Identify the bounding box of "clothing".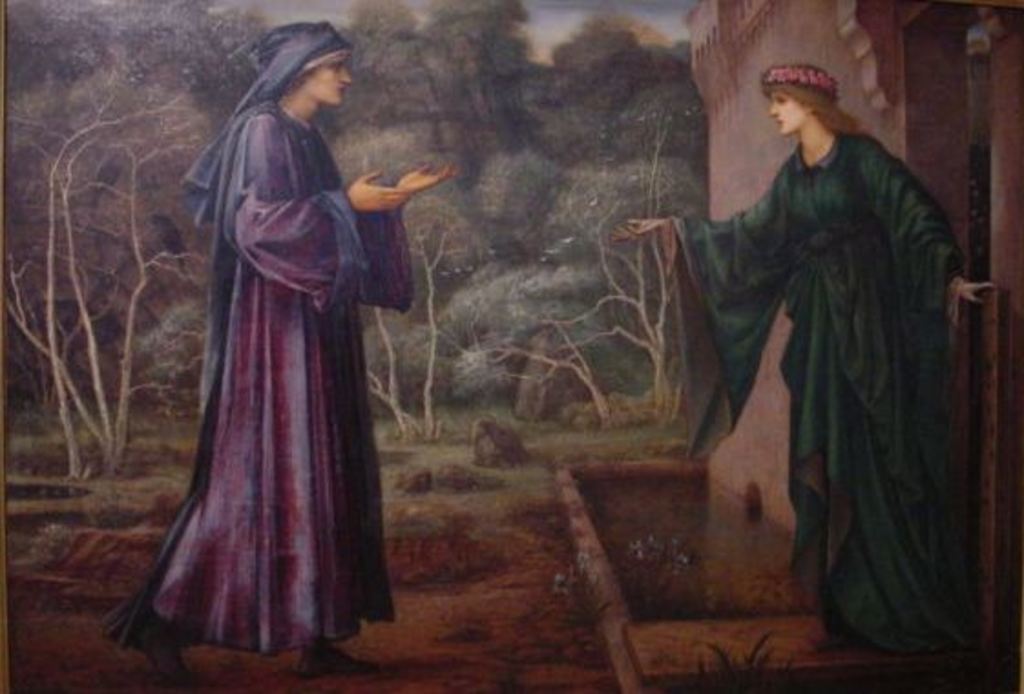
<region>155, 100, 420, 647</region>.
